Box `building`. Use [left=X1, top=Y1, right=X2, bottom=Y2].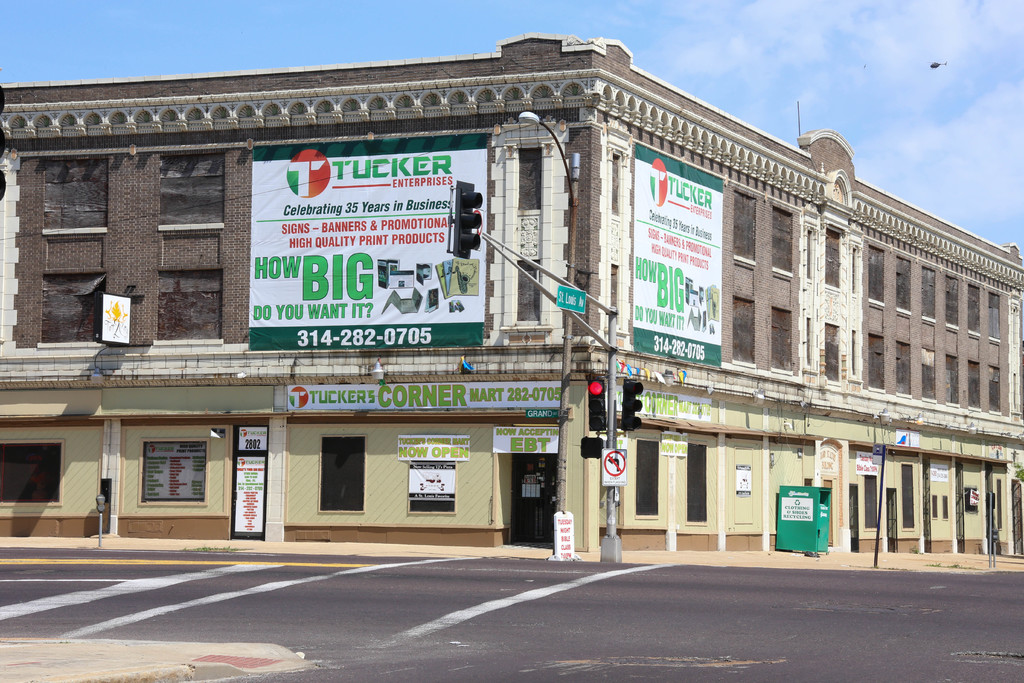
[left=0, top=26, right=1023, bottom=561].
